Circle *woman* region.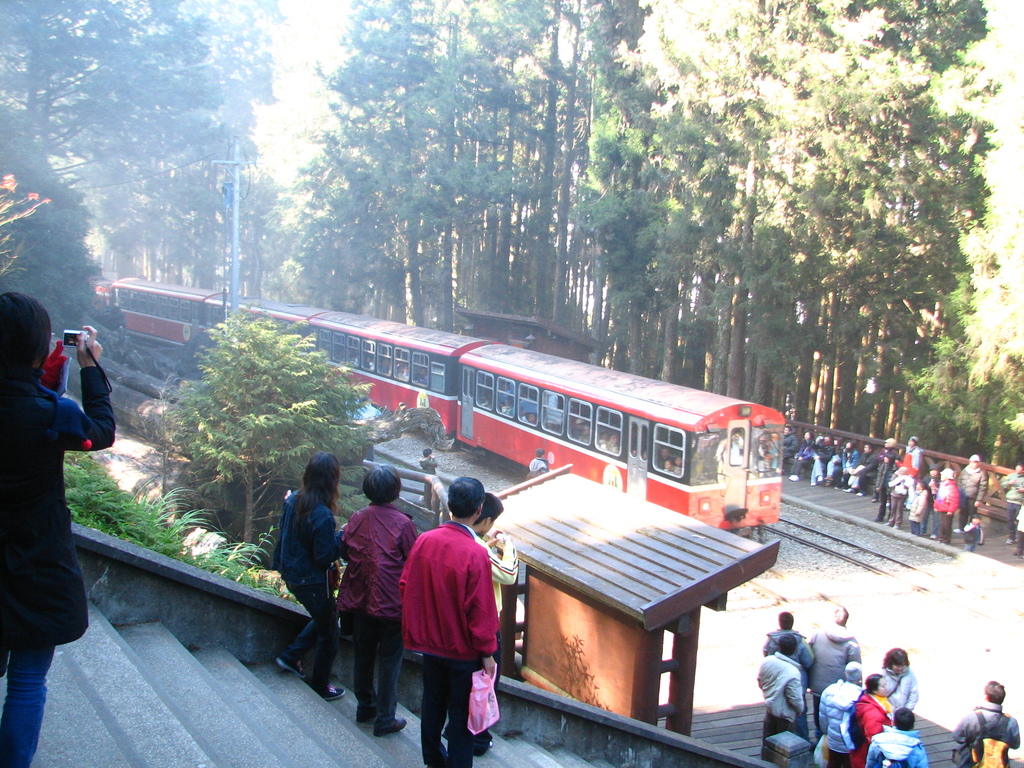
Region: [878,646,919,717].
